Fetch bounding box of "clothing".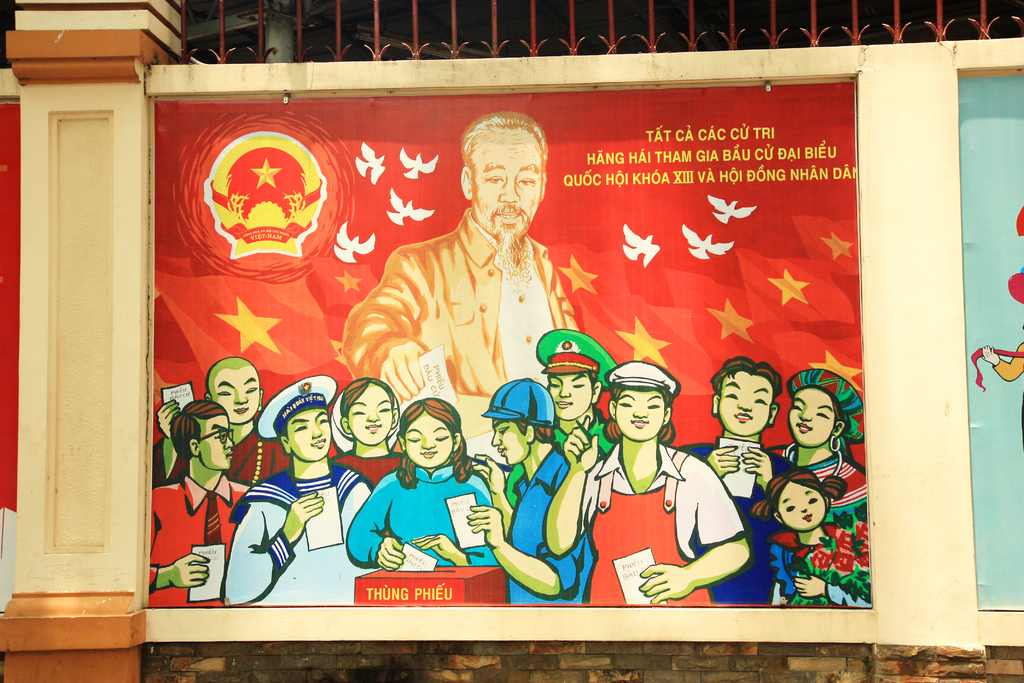
Bbox: 502, 406, 617, 514.
